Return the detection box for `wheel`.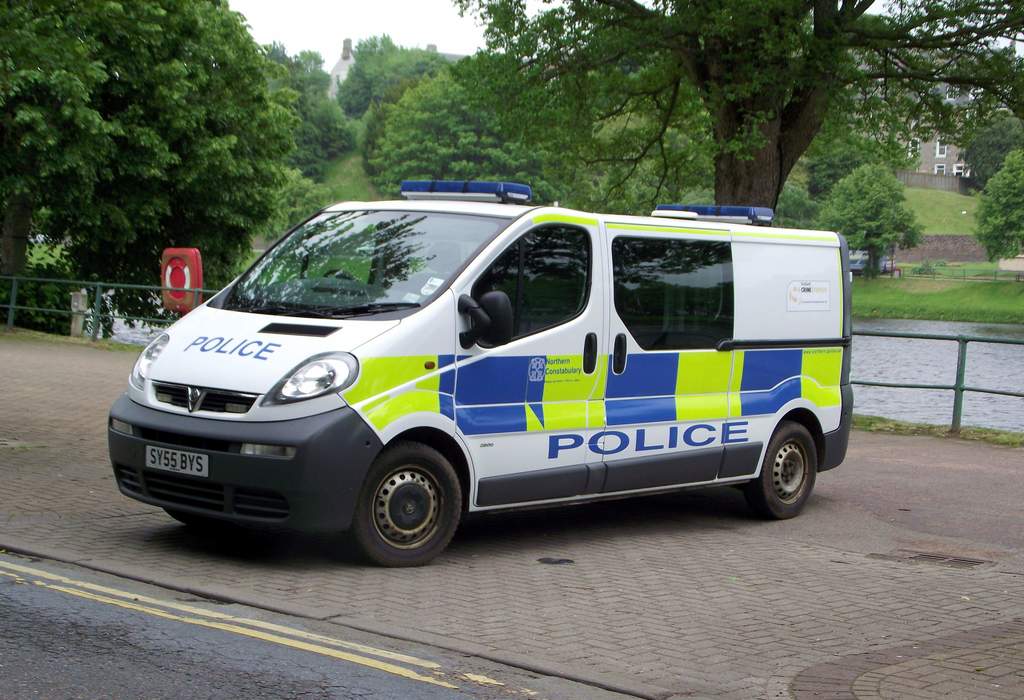
(x1=163, y1=510, x2=226, y2=531).
